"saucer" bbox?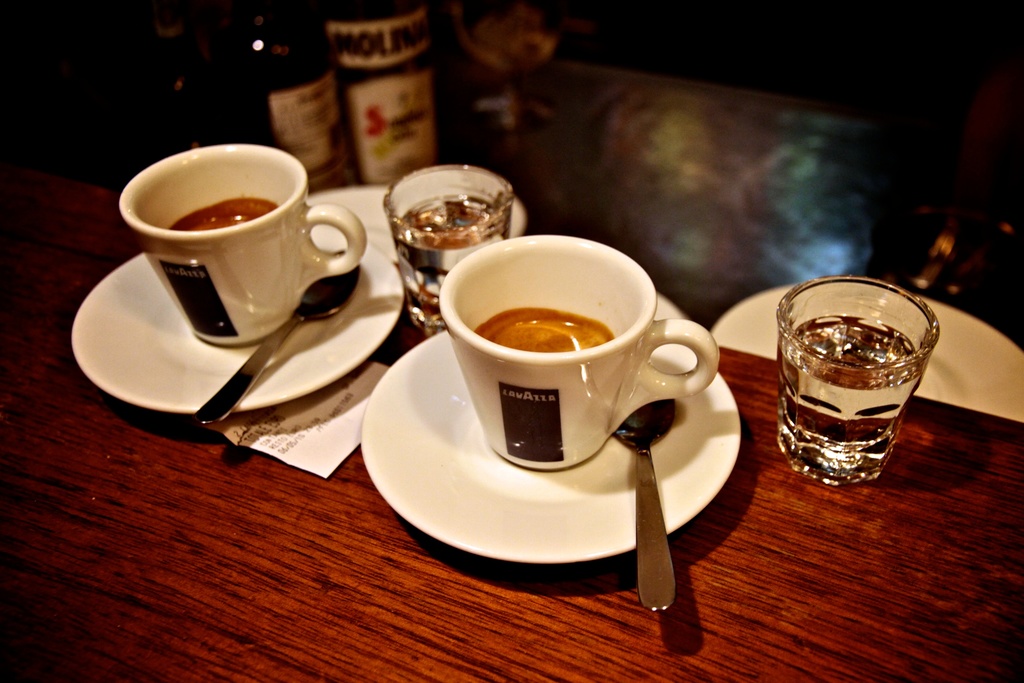
l=356, t=328, r=742, b=566
